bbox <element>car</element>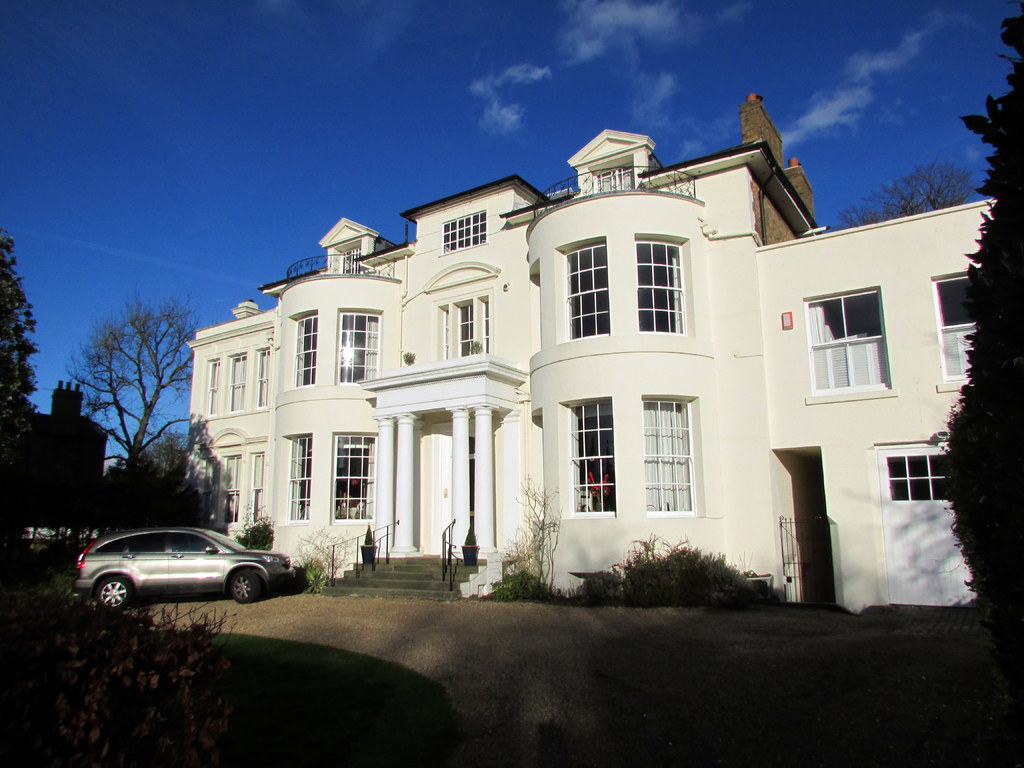
Rect(68, 531, 291, 618)
